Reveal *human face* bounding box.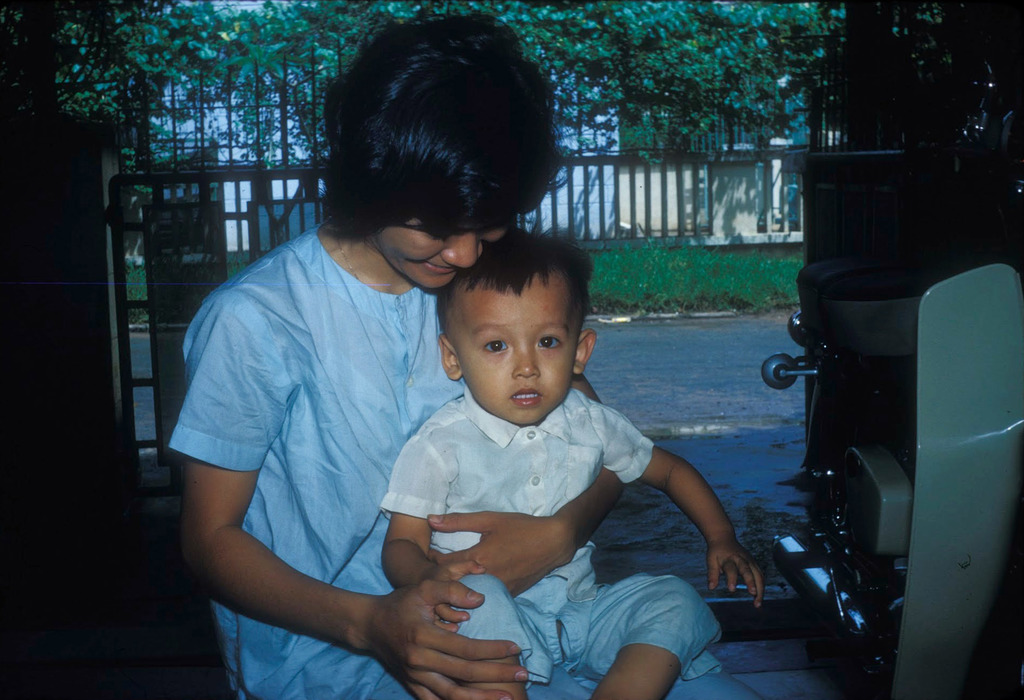
Revealed: 376/216/507/291.
